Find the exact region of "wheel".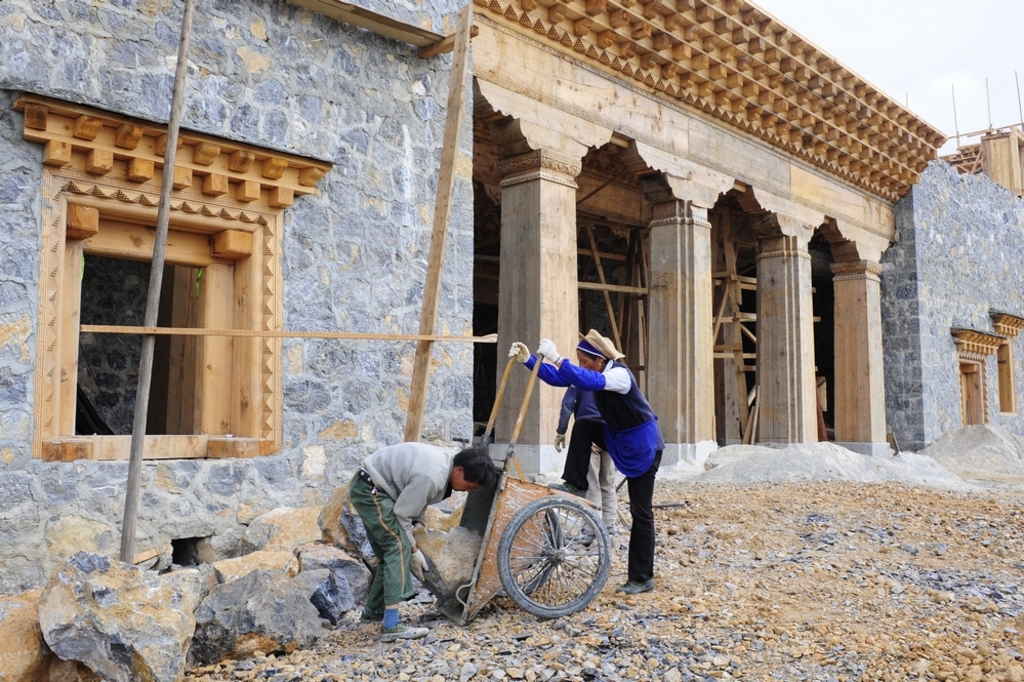
Exact region: x1=493, y1=509, x2=568, y2=601.
